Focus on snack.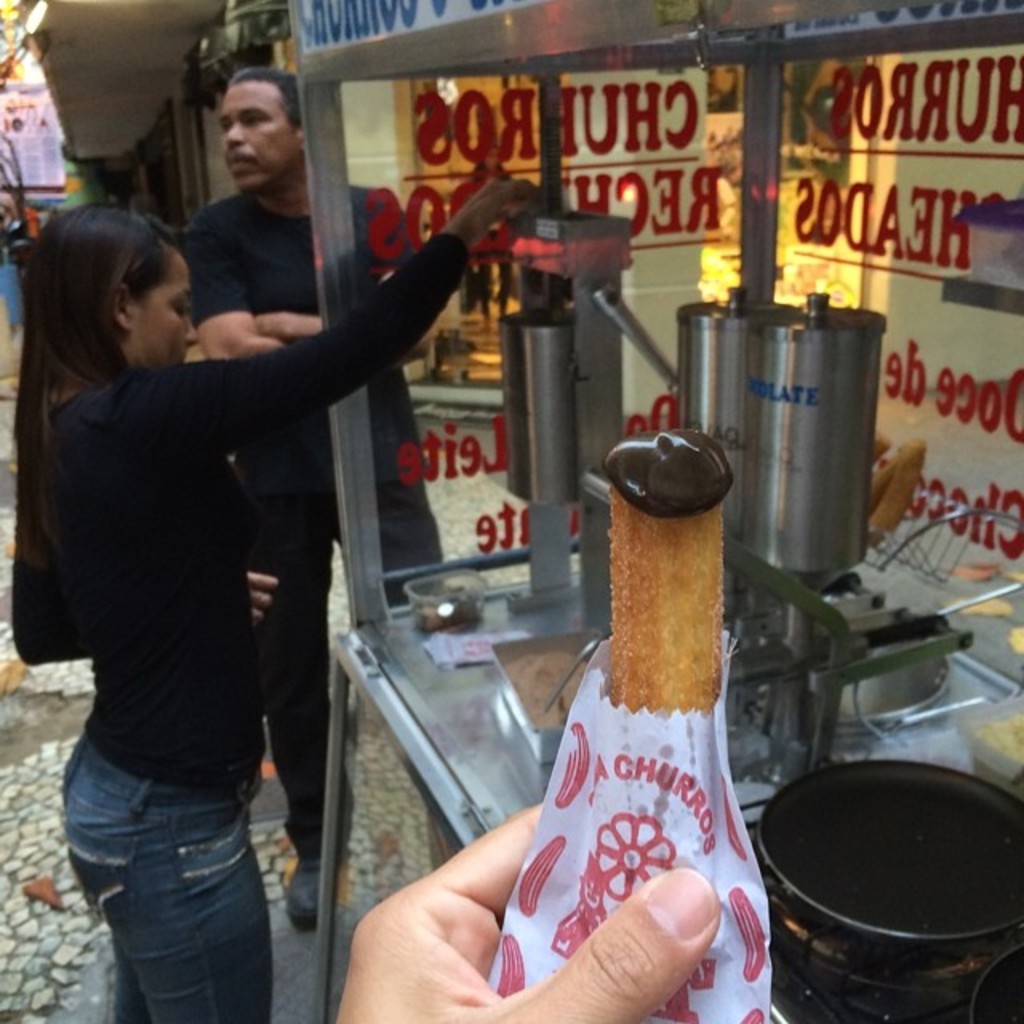
Focused at {"left": 874, "top": 432, "right": 888, "bottom": 456}.
